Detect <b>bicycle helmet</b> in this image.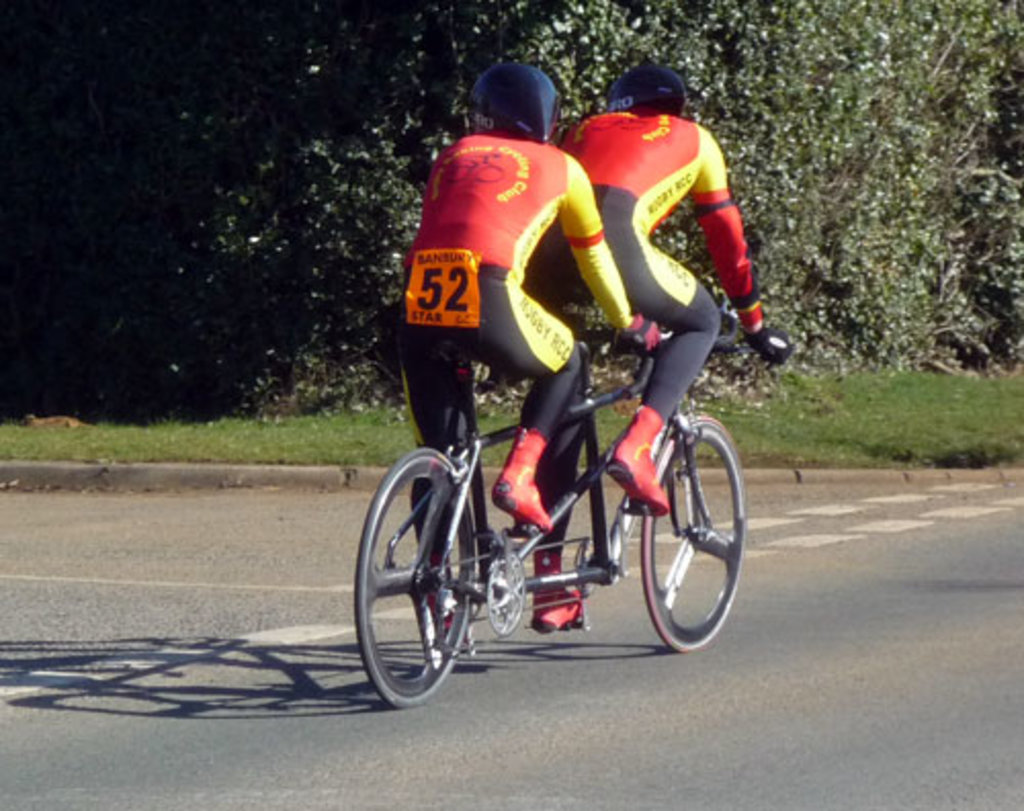
Detection: <region>616, 59, 676, 106</region>.
